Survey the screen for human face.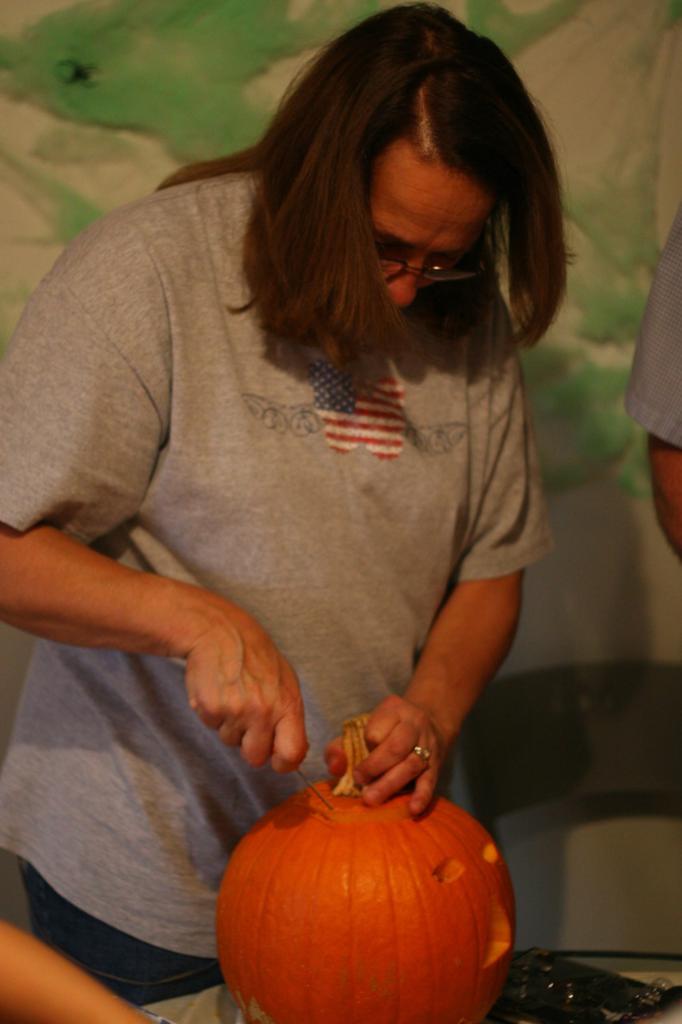
Survey found: bbox=[369, 163, 496, 324].
